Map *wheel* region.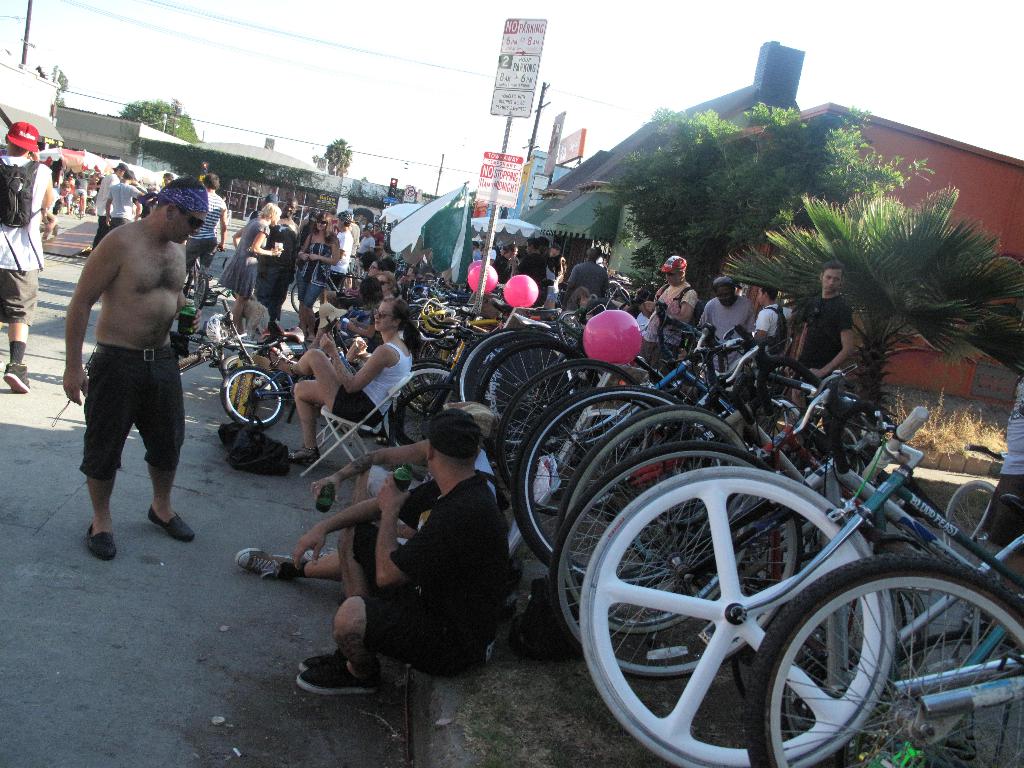
Mapped to BBox(741, 549, 1023, 767).
